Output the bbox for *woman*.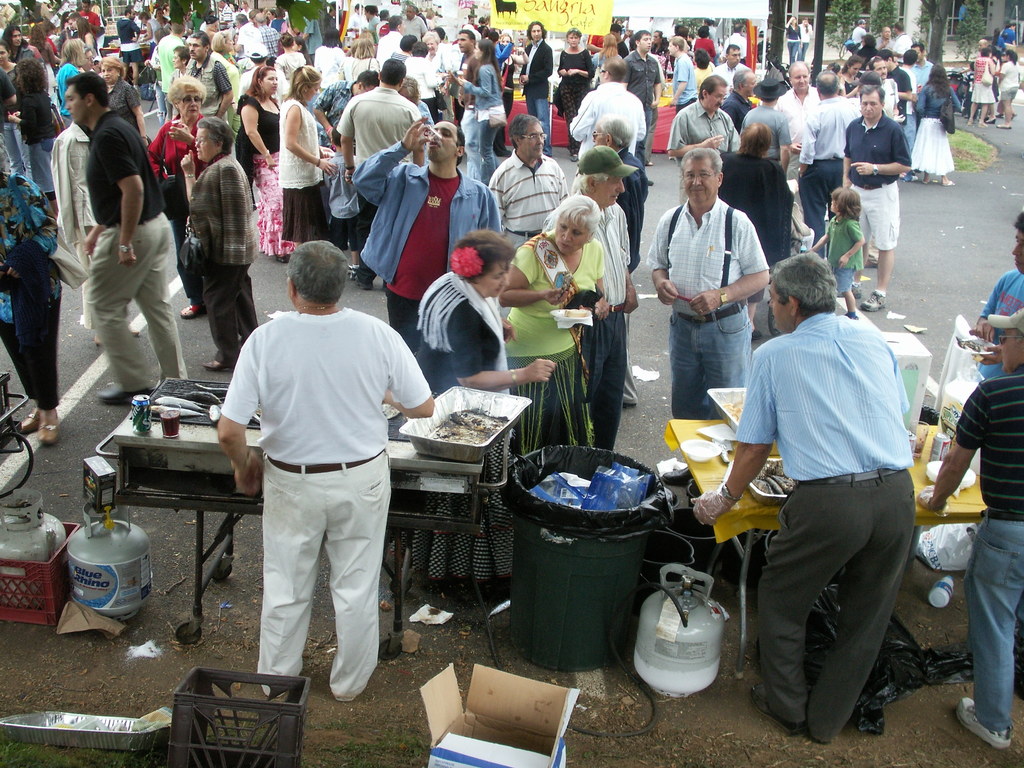
x1=390, y1=35, x2=417, y2=63.
